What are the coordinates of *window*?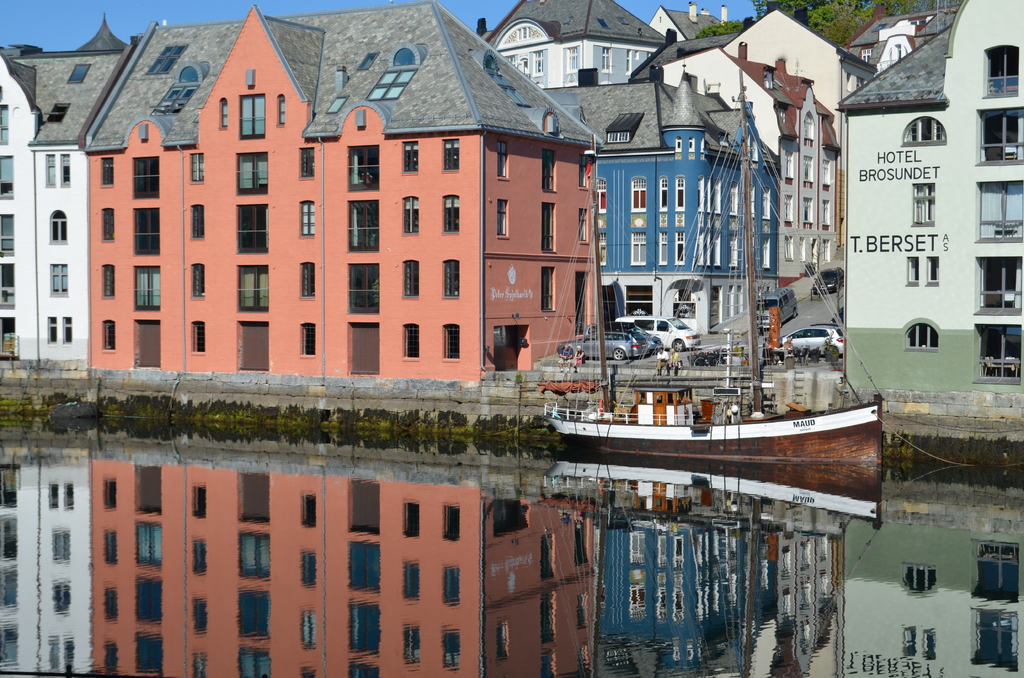
left=540, top=266, right=556, bottom=312.
